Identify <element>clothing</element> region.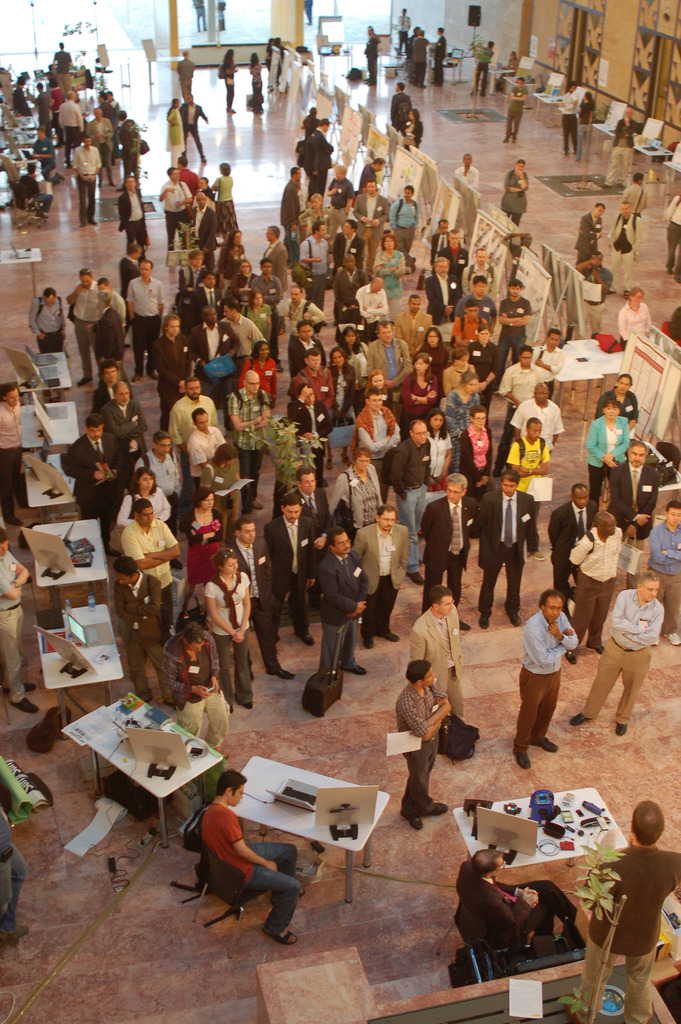
Region: locate(352, 405, 405, 476).
